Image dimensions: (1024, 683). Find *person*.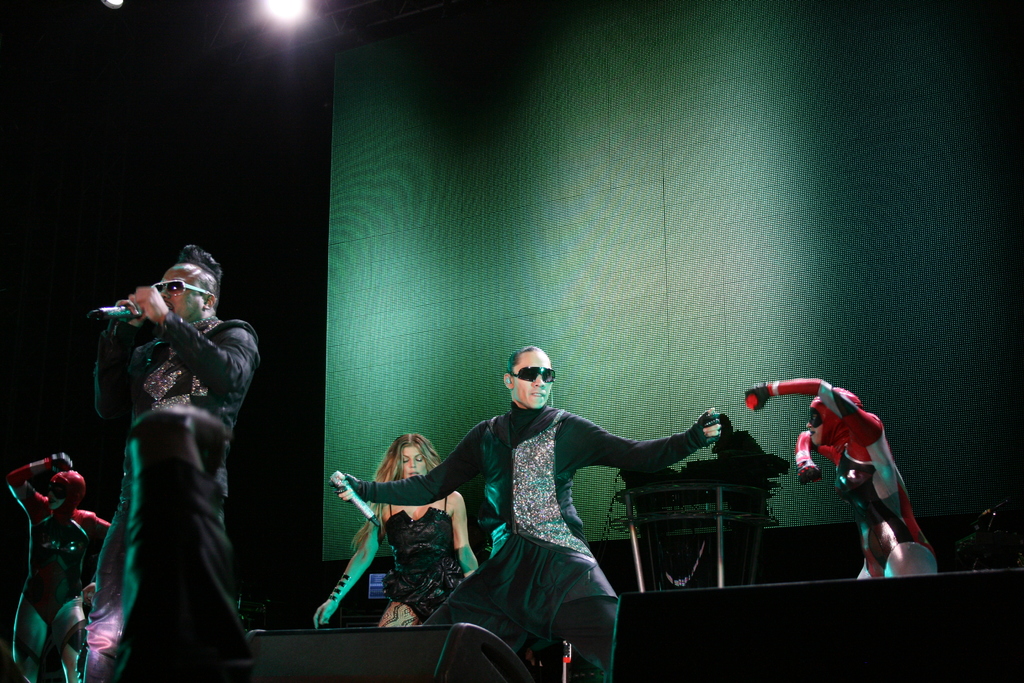
left=52, top=226, right=253, bottom=670.
